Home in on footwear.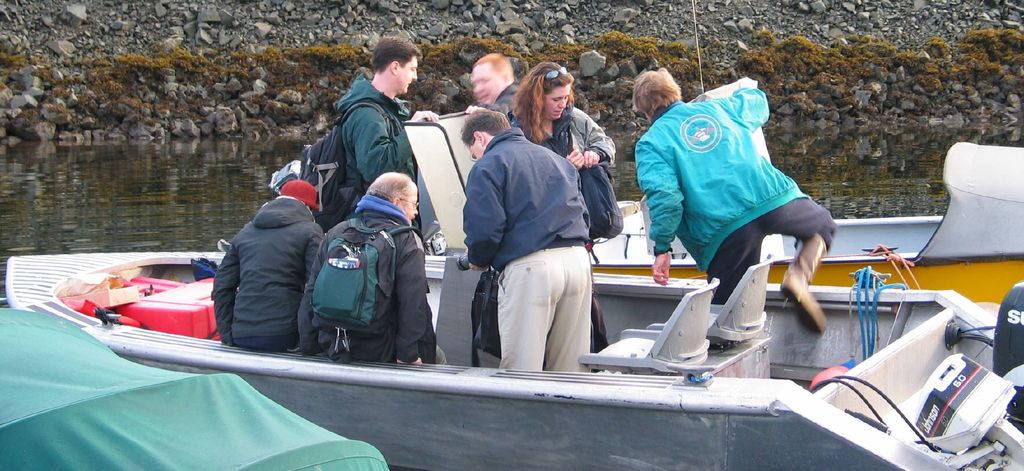
Homed in at x1=775, y1=235, x2=825, y2=335.
